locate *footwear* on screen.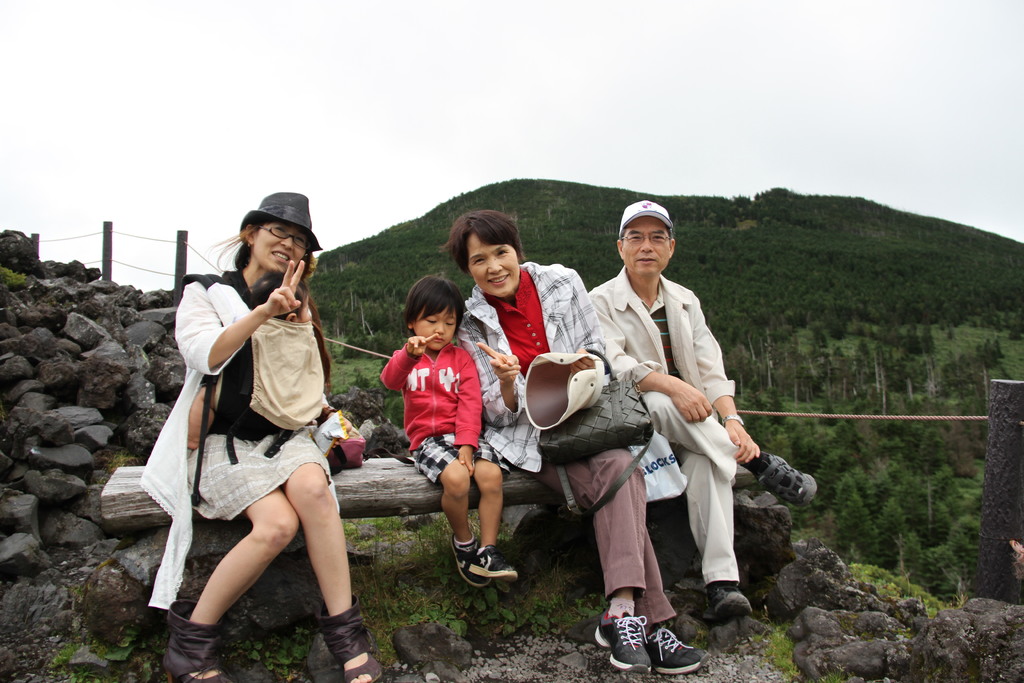
On screen at (590, 621, 650, 671).
